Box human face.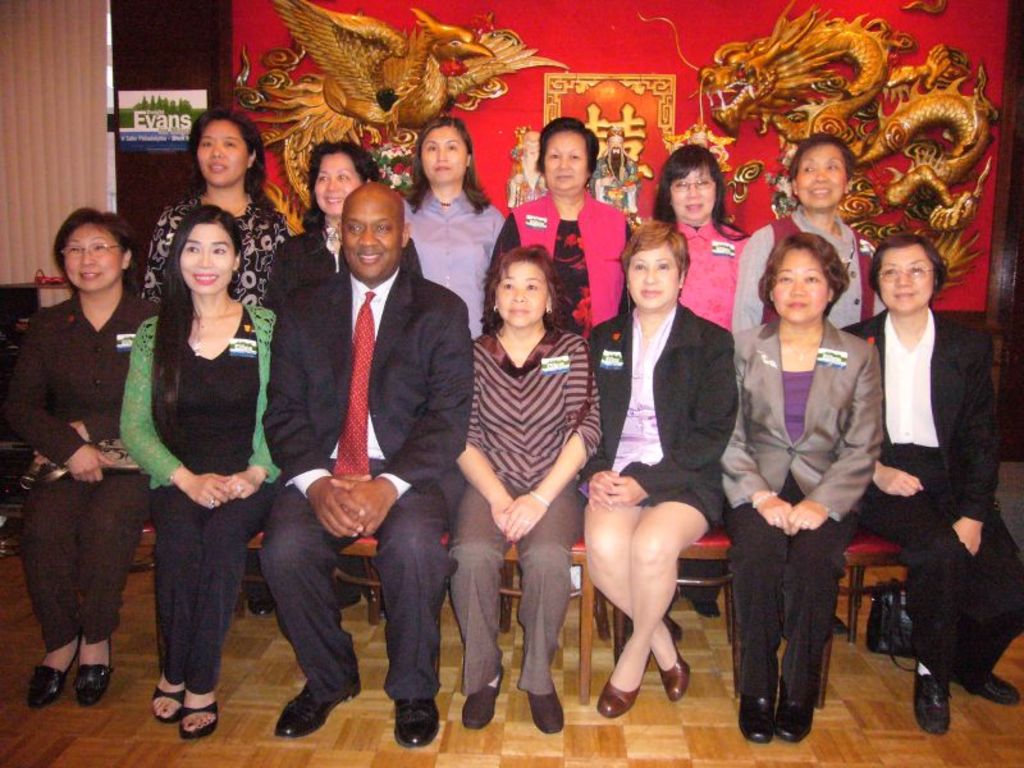
495, 261, 548, 326.
